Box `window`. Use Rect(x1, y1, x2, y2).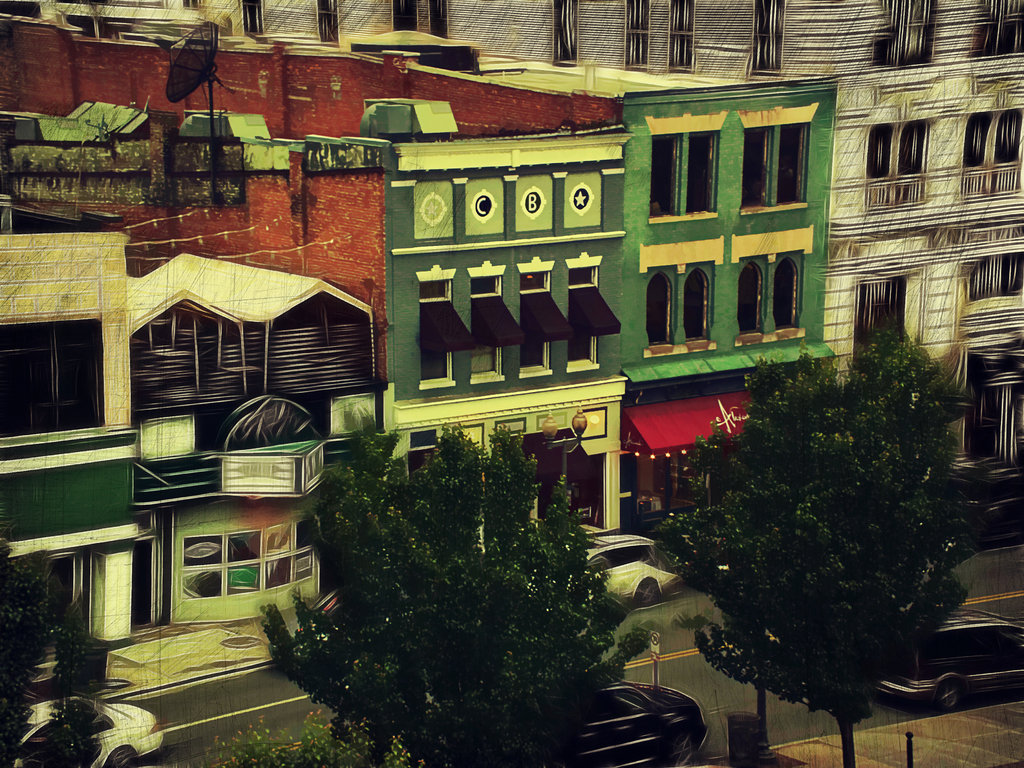
Rect(681, 266, 708, 344).
